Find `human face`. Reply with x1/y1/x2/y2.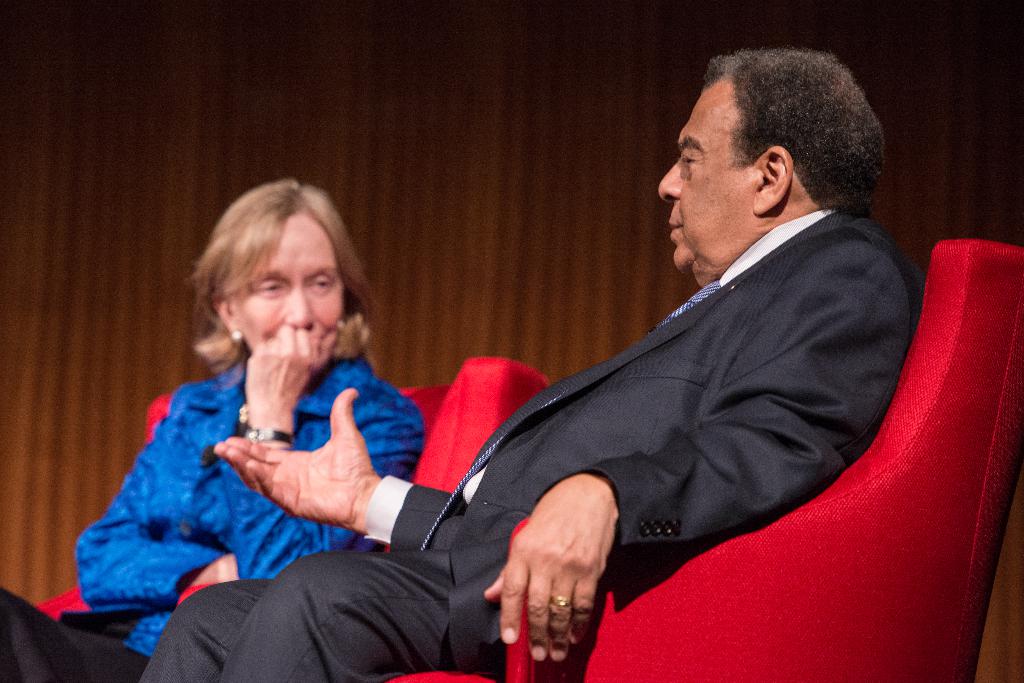
236/210/342/364.
